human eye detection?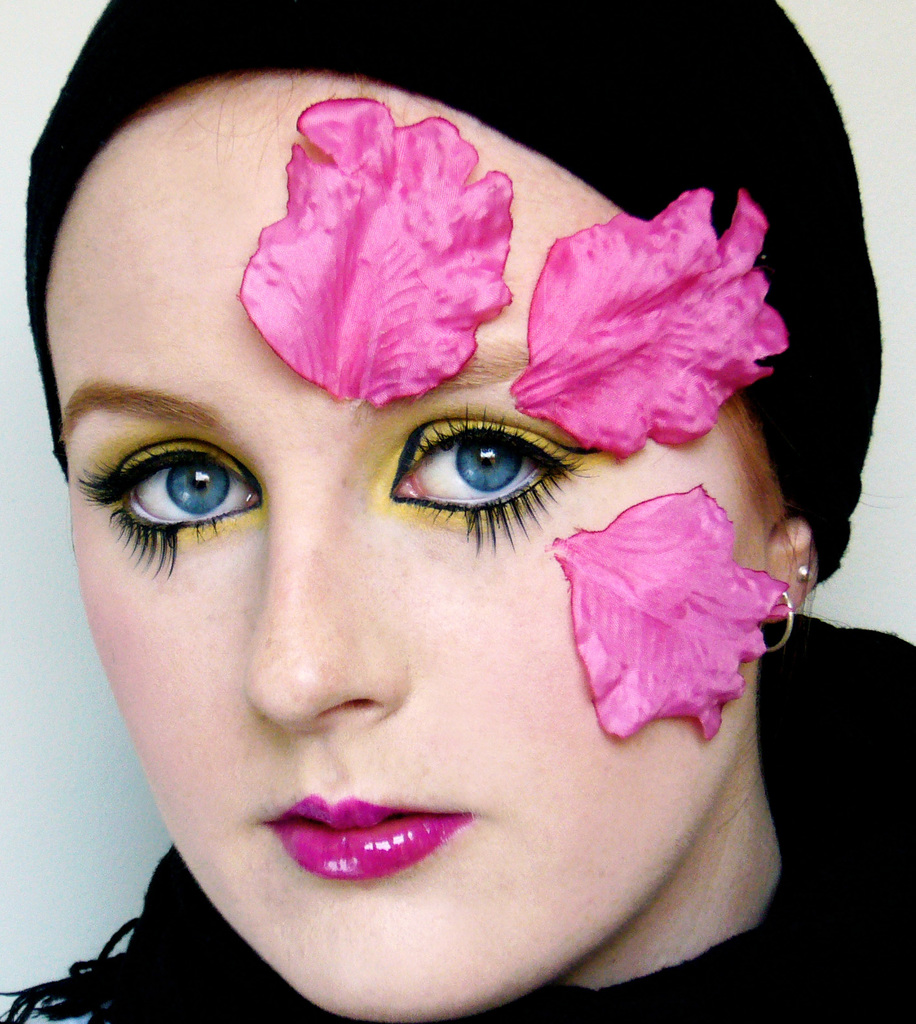
BBox(378, 390, 590, 548)
